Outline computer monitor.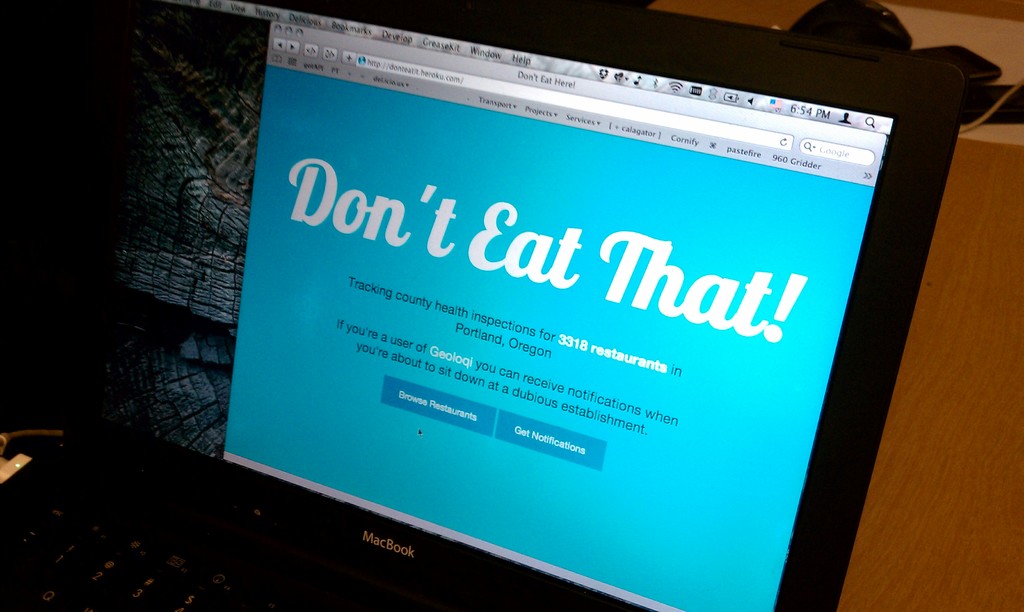
Outline: 156 6 984 604.
